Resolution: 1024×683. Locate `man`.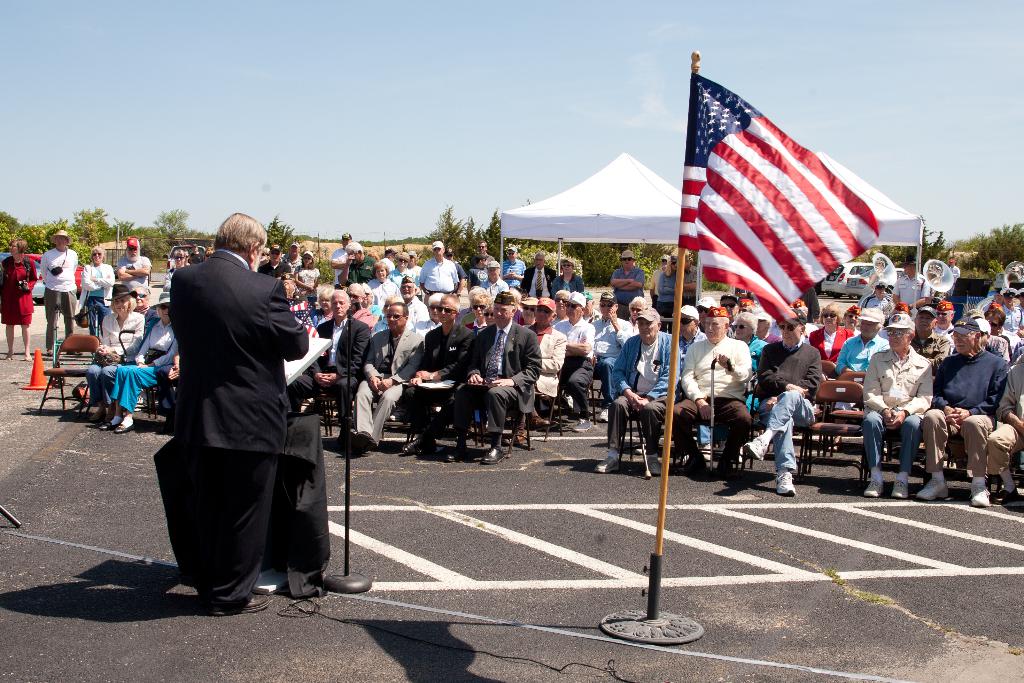
(290,240,307,279).
